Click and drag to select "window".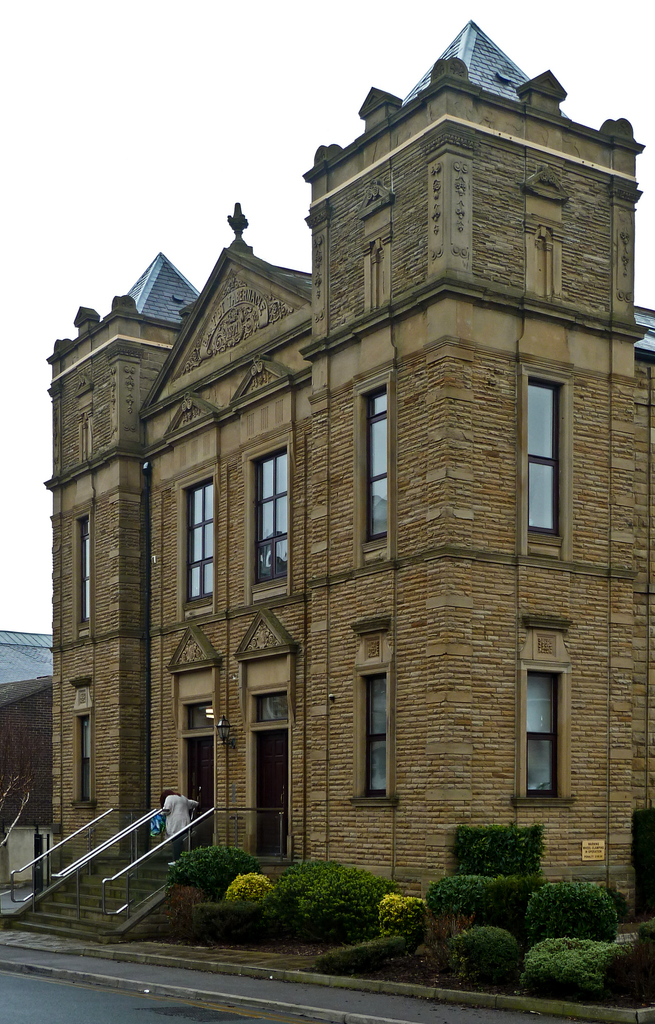
Selection: (360, 676, 392, 795).
